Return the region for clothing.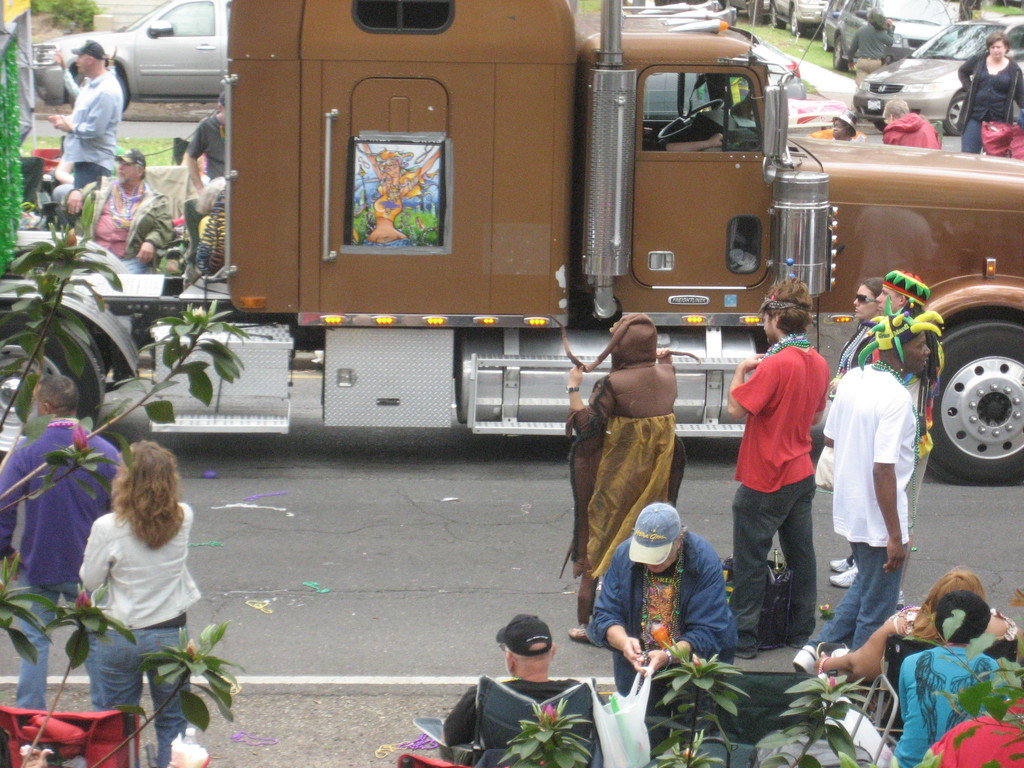
box(185, 114, 232, 177).
